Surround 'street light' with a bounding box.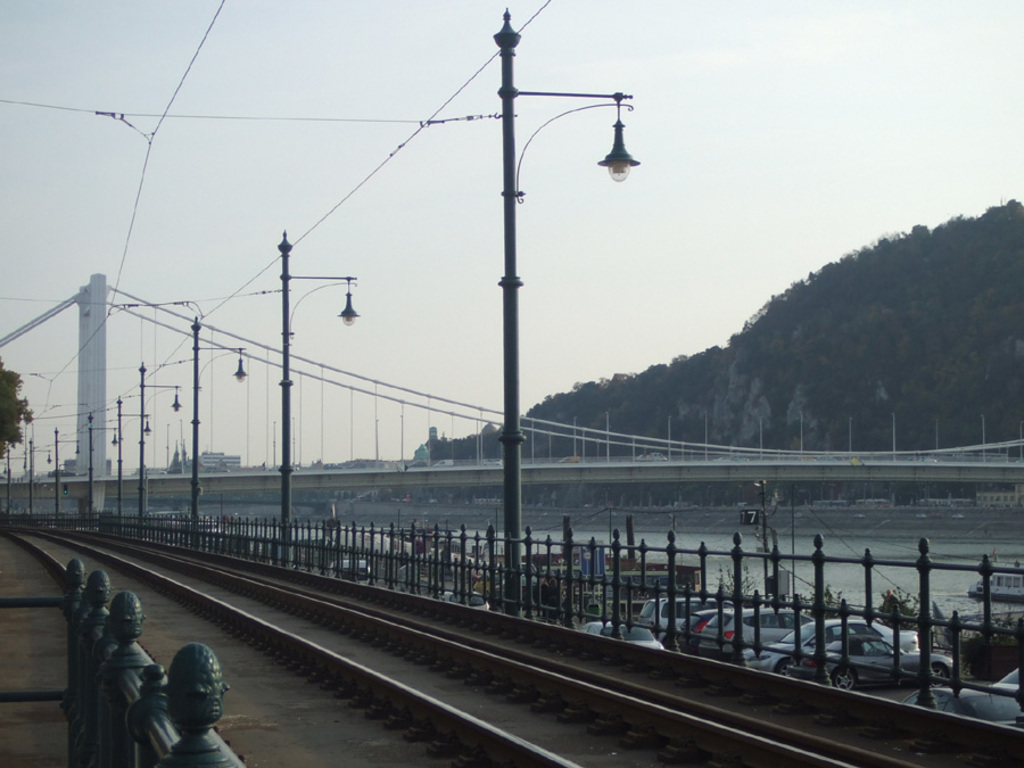
<box>26,437,55,514</box>.
